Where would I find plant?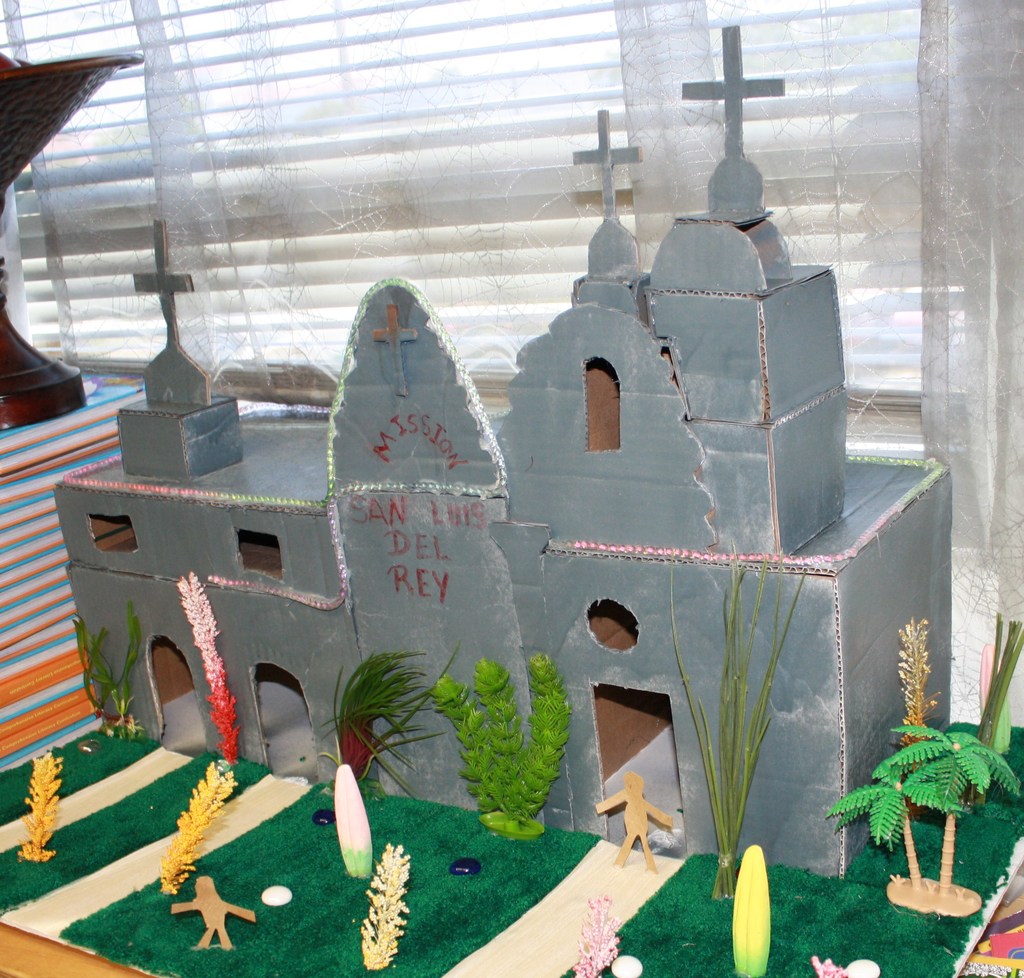
At {"x1": 359, "y1": 838, "x2": 416, "y2": 975}.
